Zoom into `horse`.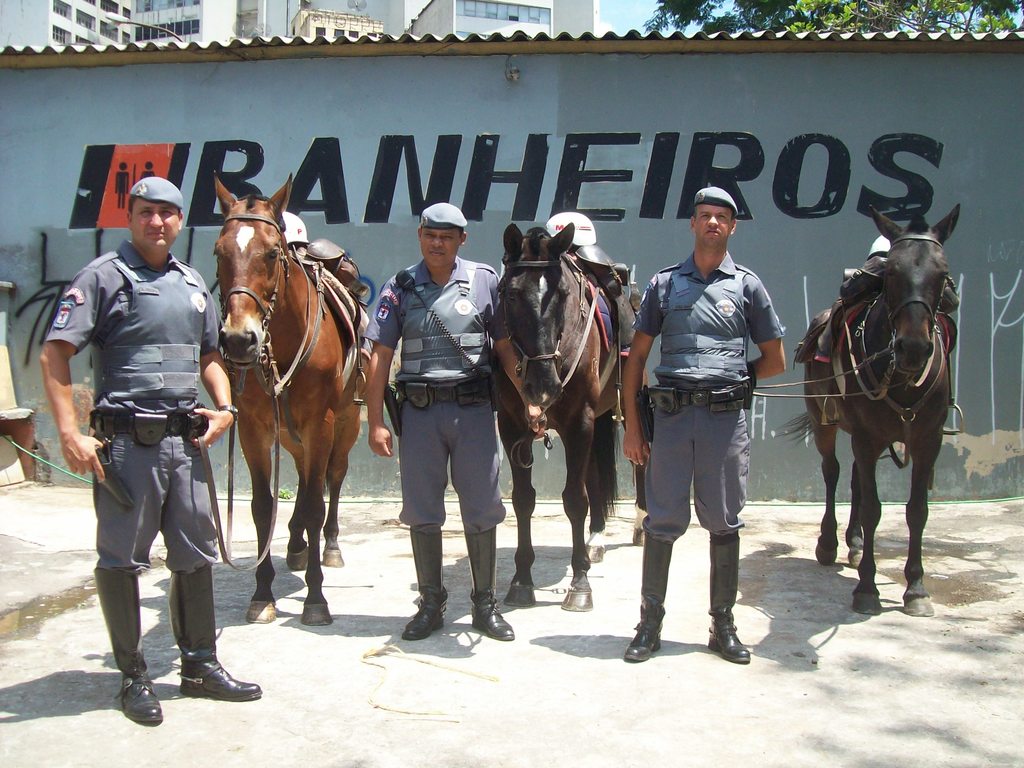
Zoom target: Rect(209, 167, 369, 628).
